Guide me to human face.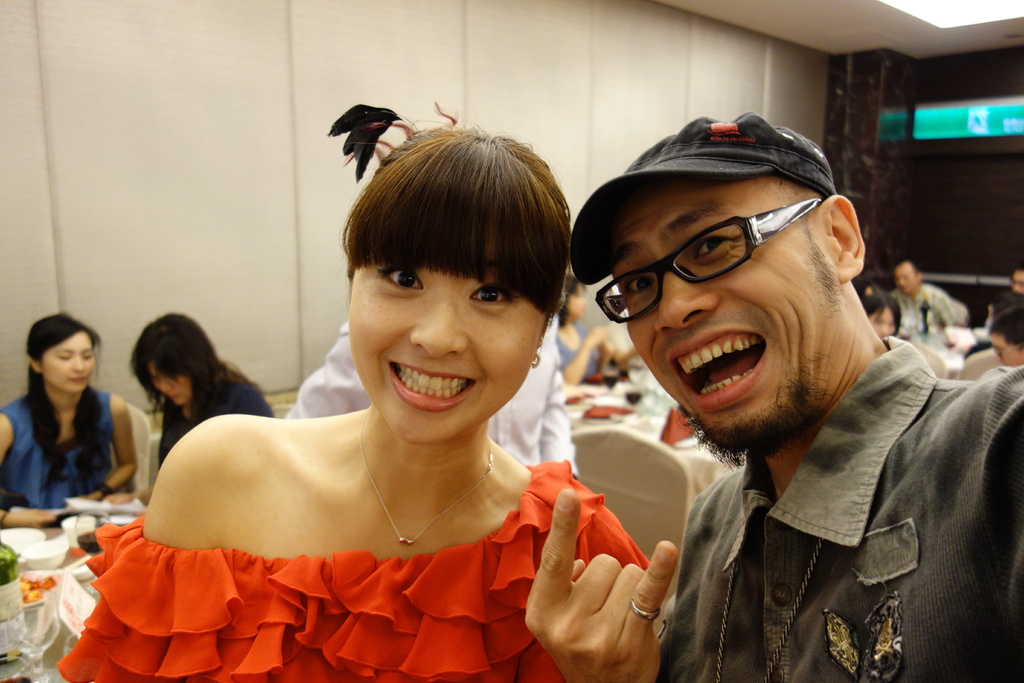
Guidance: 612,183,842,441.
